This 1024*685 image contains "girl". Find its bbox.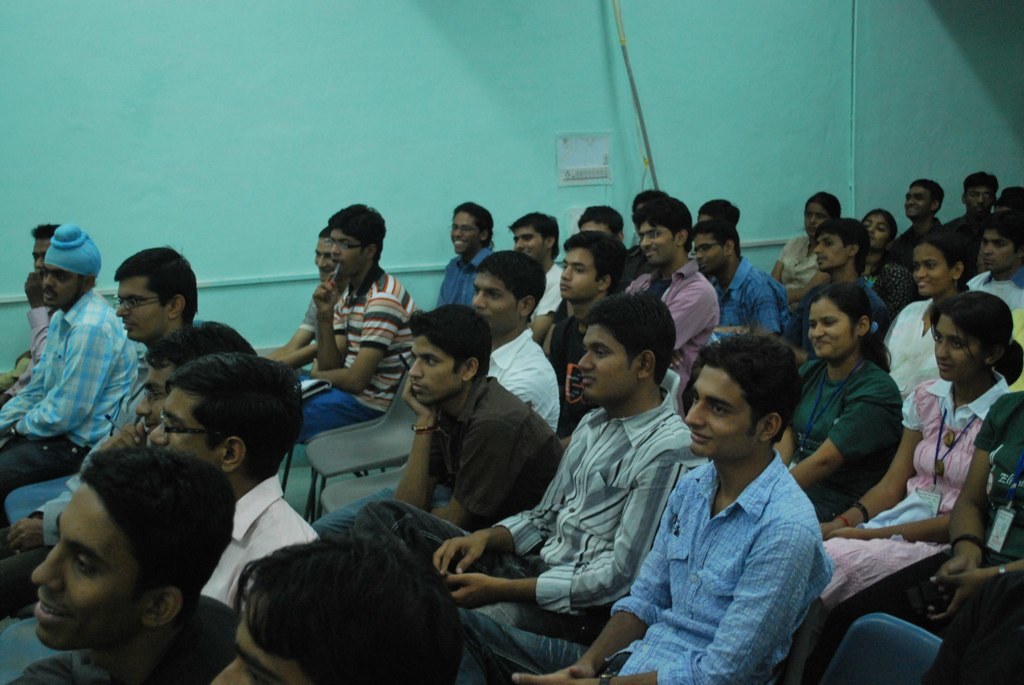
x1=774 y1=188 x2=842 y2=301.
